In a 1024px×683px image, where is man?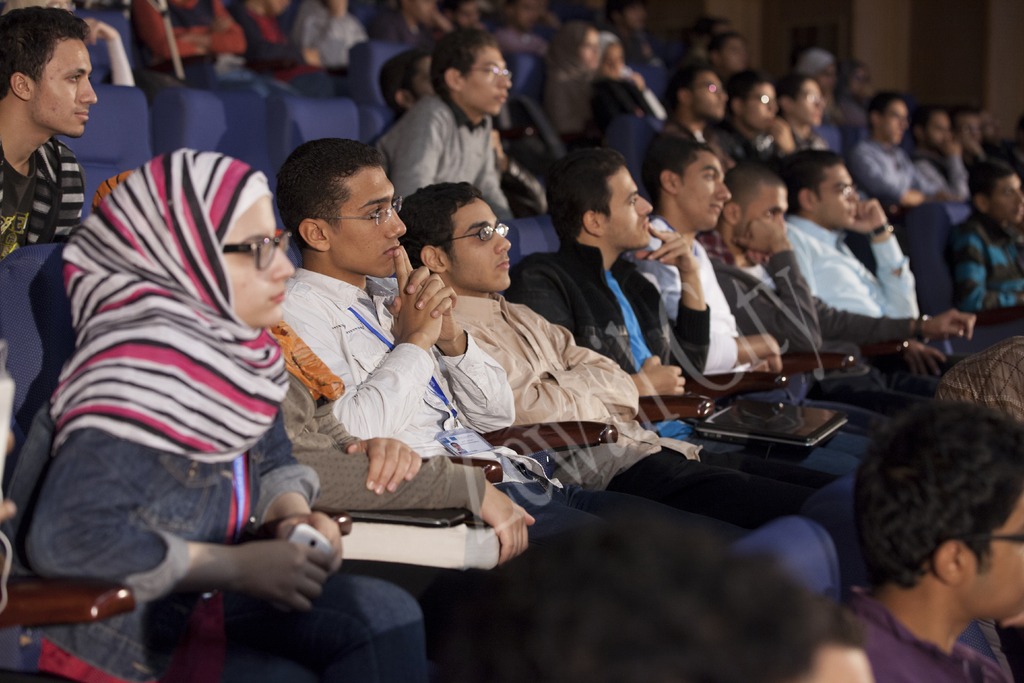
box(366, 0, 460, 50).
